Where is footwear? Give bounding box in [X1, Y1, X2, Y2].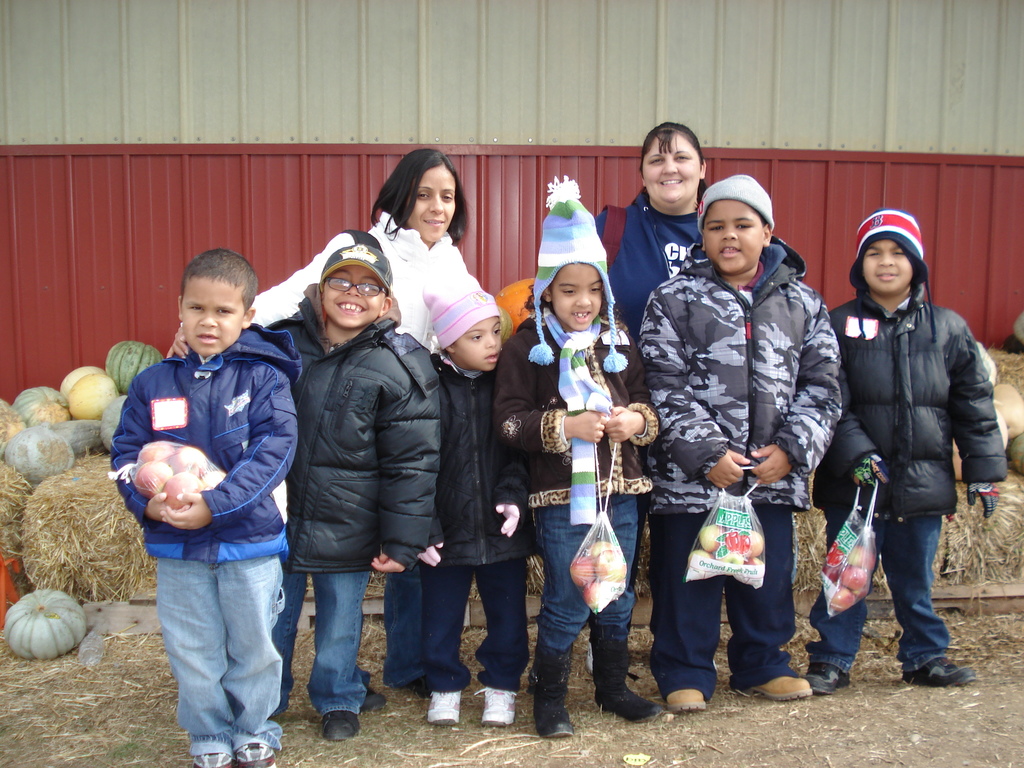
[599, 689, 661, 723].
